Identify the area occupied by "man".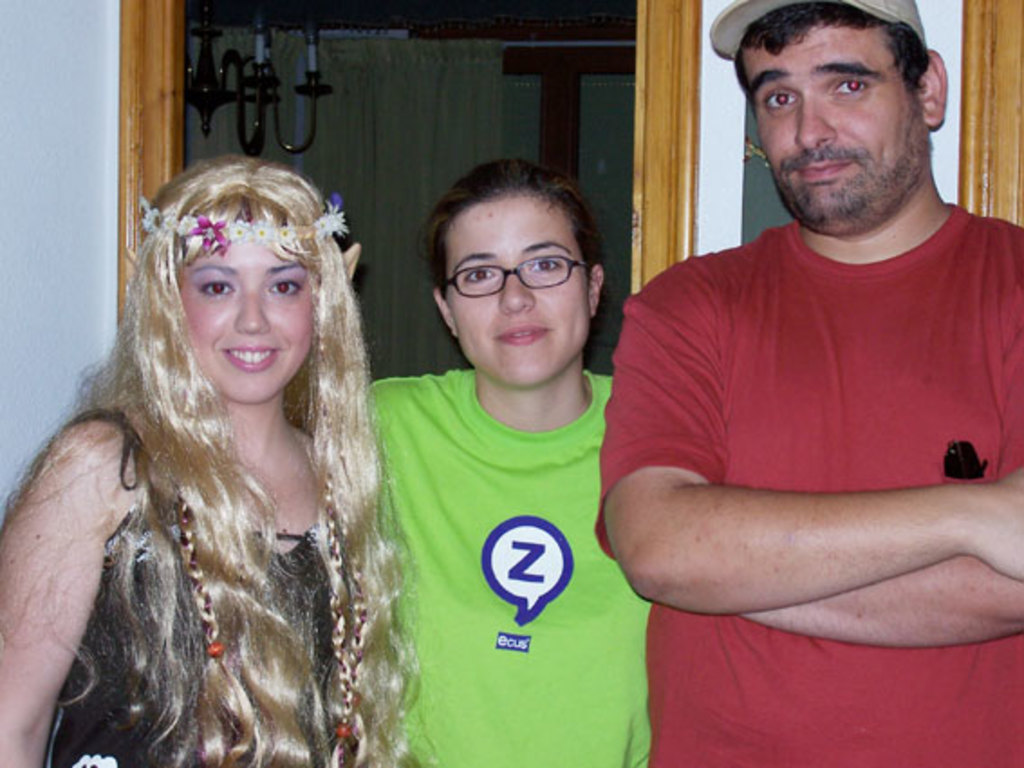
Area: pyautogui.locateOnScreen(587, 0, 1022, 739).
